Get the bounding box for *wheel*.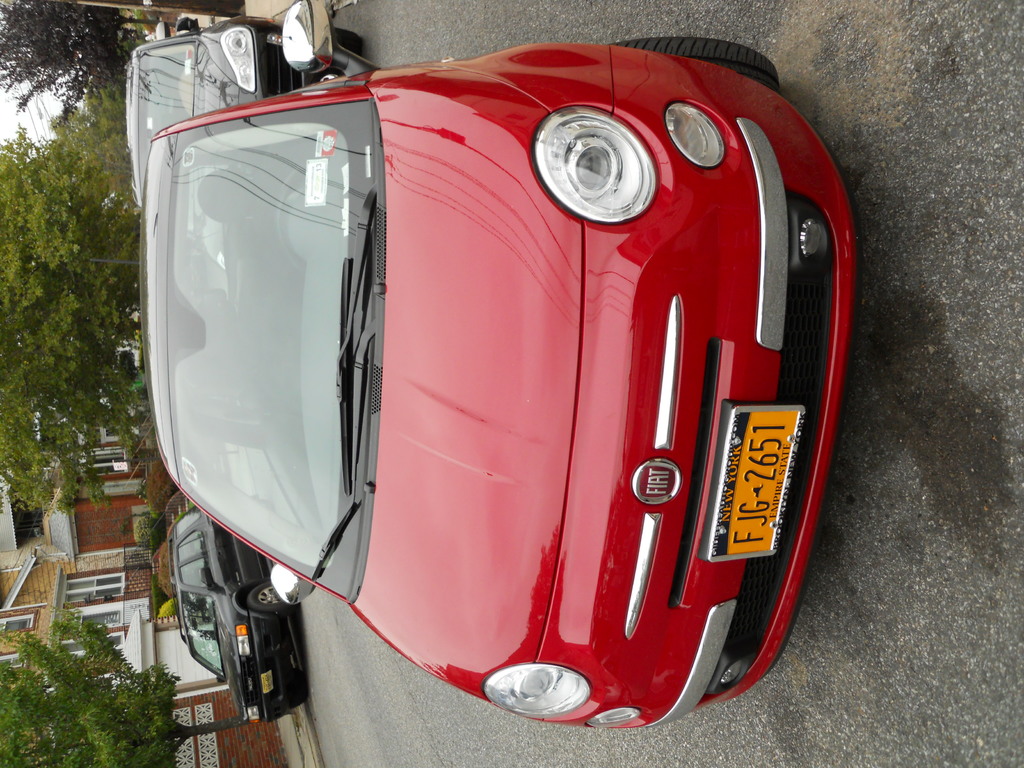
246/584/298/612.
